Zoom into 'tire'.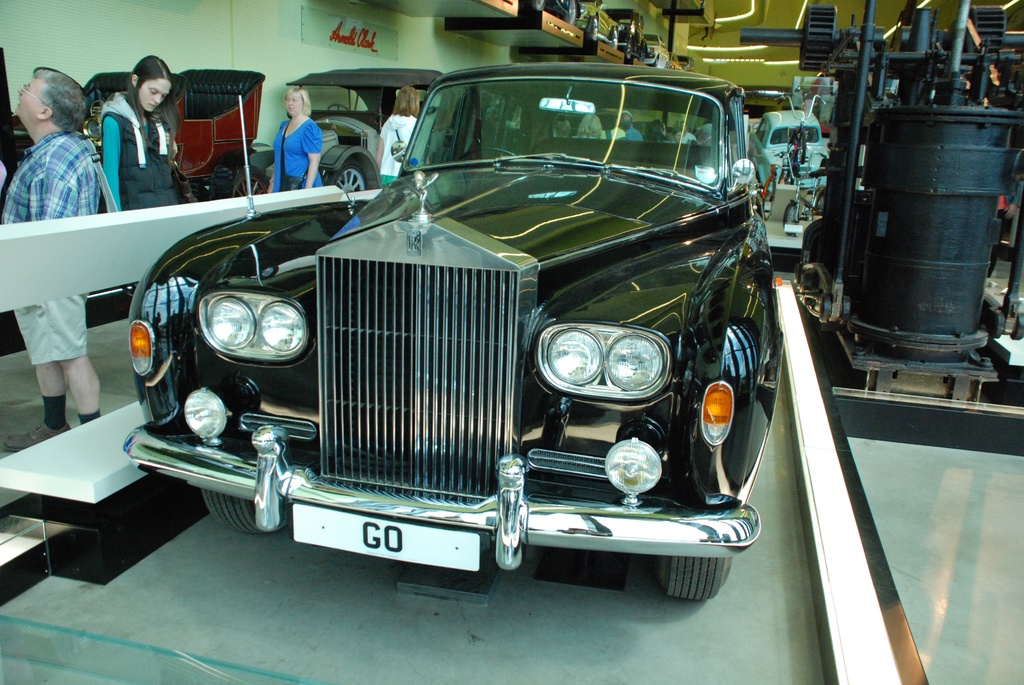
Zoom target: (324,151,376,192).
